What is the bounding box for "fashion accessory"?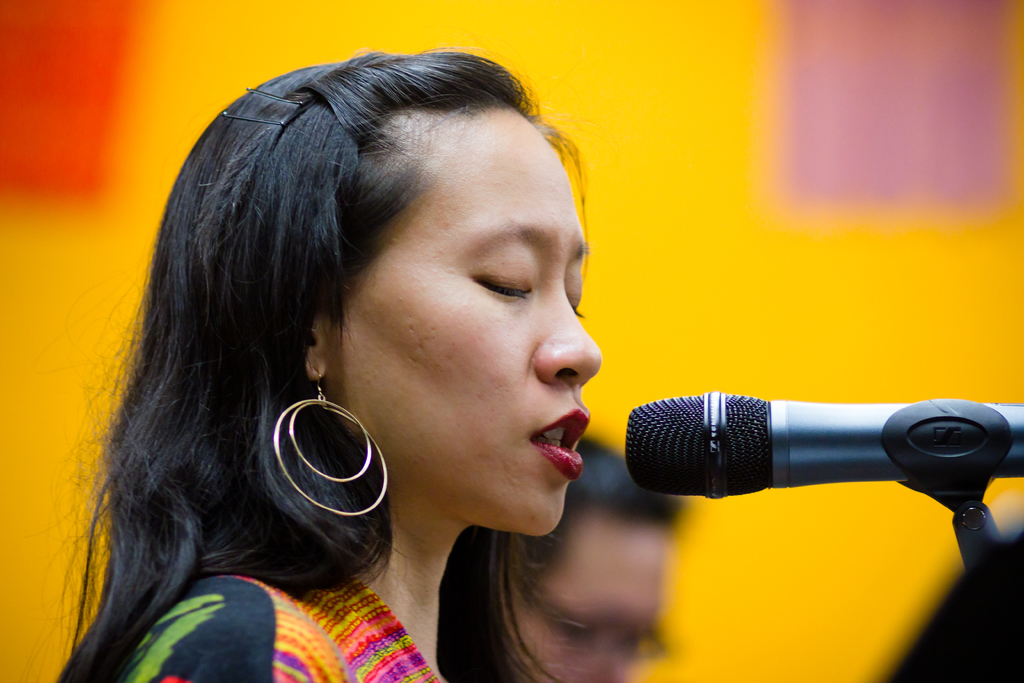
region(225, 110, 285, 126).
